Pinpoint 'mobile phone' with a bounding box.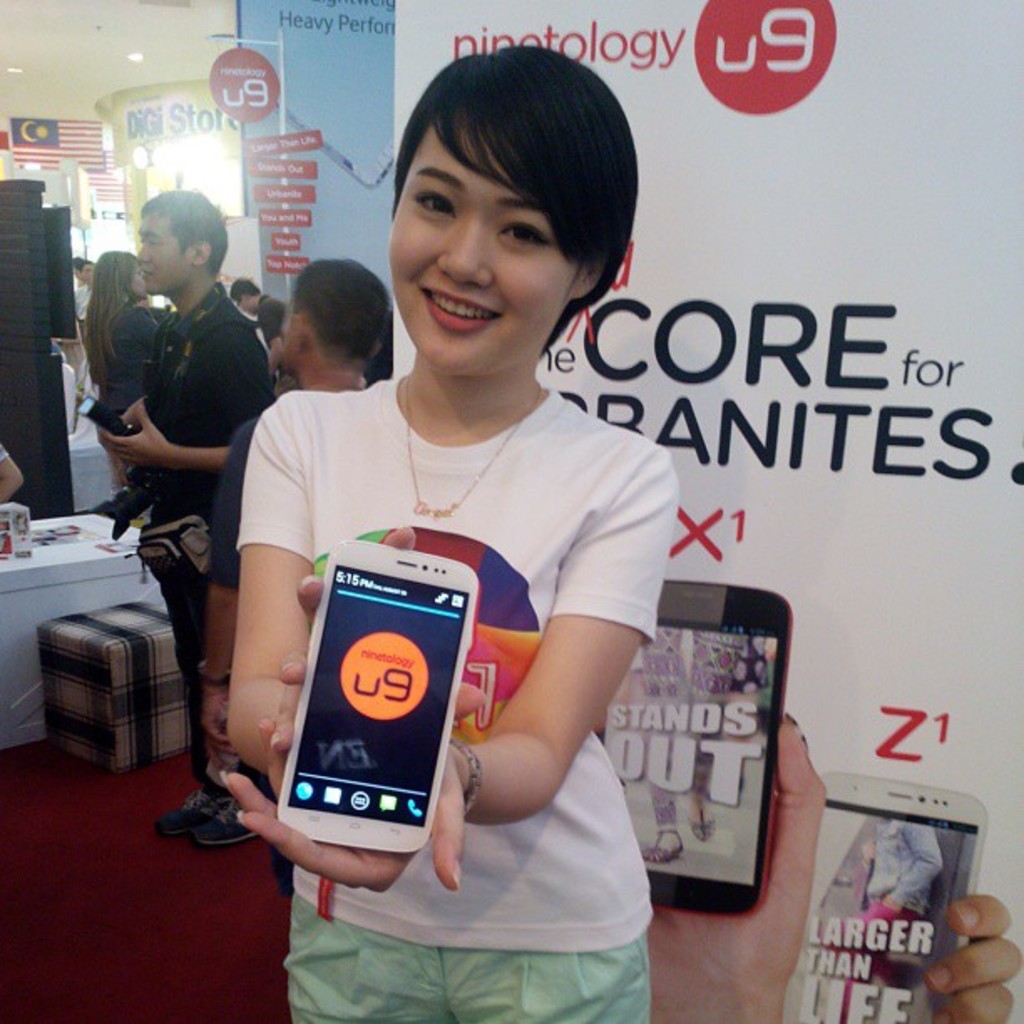
left=778, top=768, right=989, bottom=1022.
